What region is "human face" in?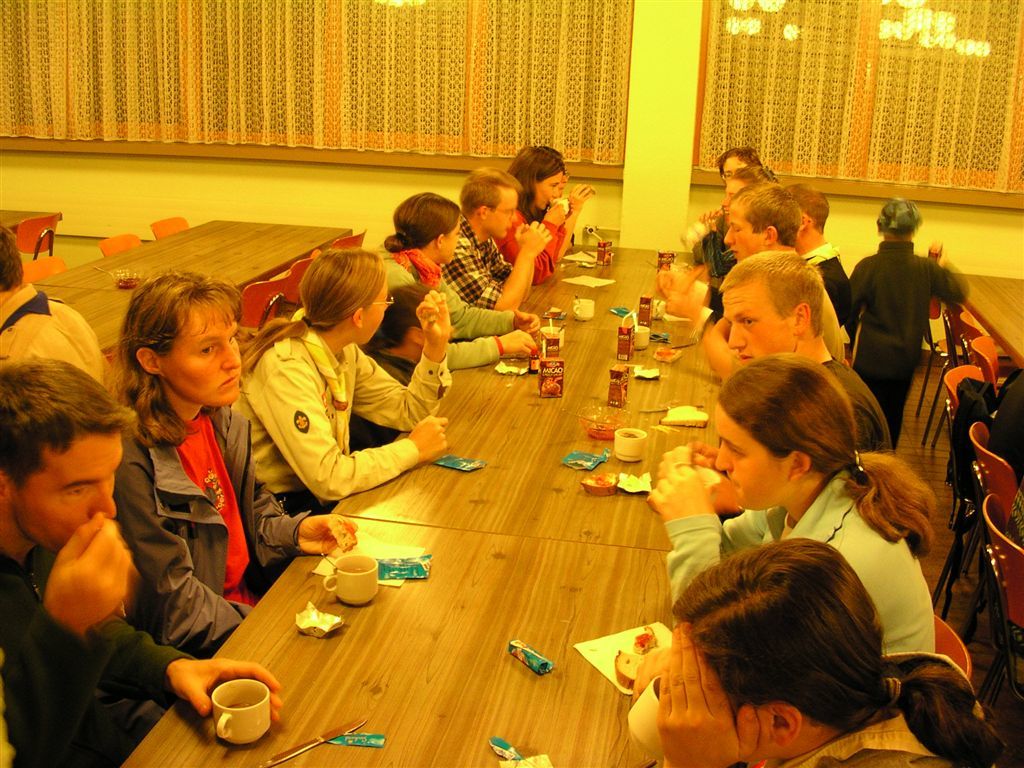
BBox(540, 171, 569, 210).
